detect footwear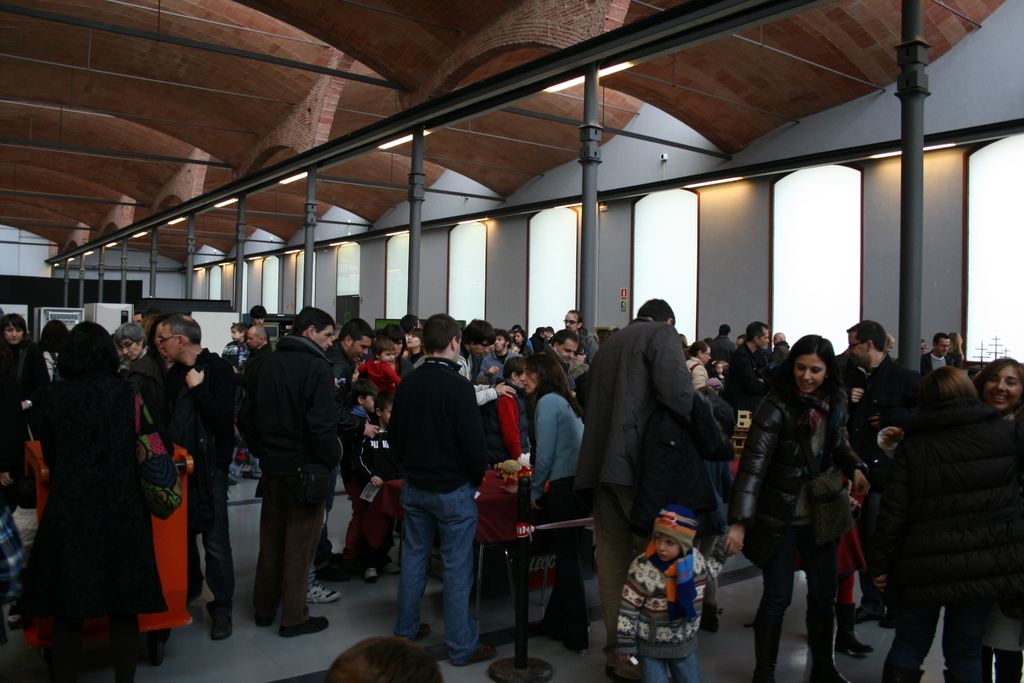
(x1=940, y1=671, x2=995, y2=682)
